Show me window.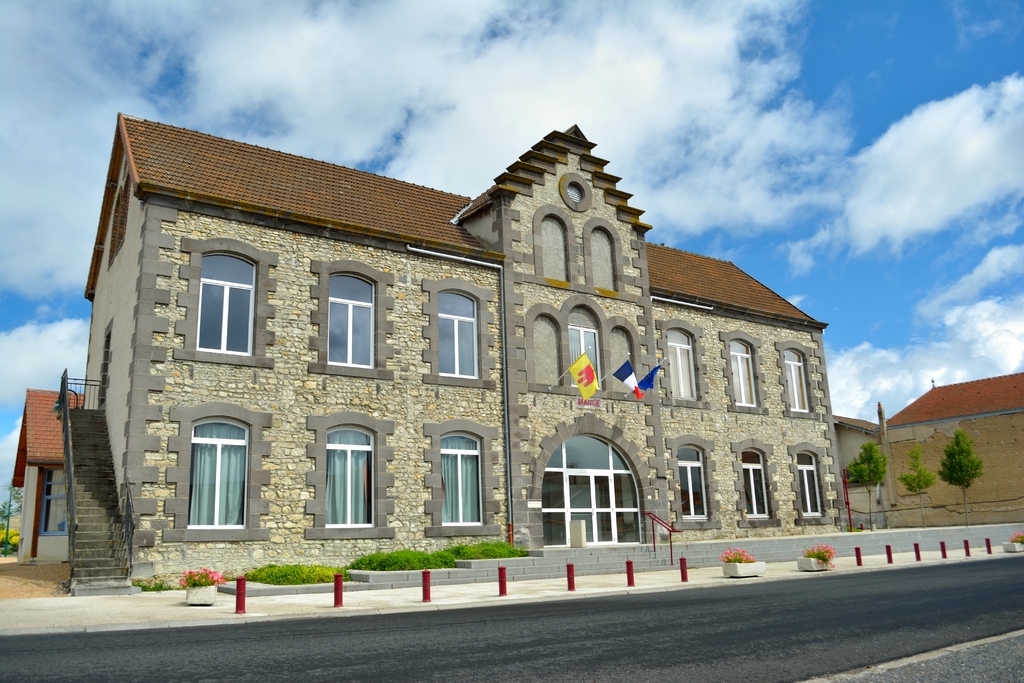
window is here: 664, 329, 701, 402.
